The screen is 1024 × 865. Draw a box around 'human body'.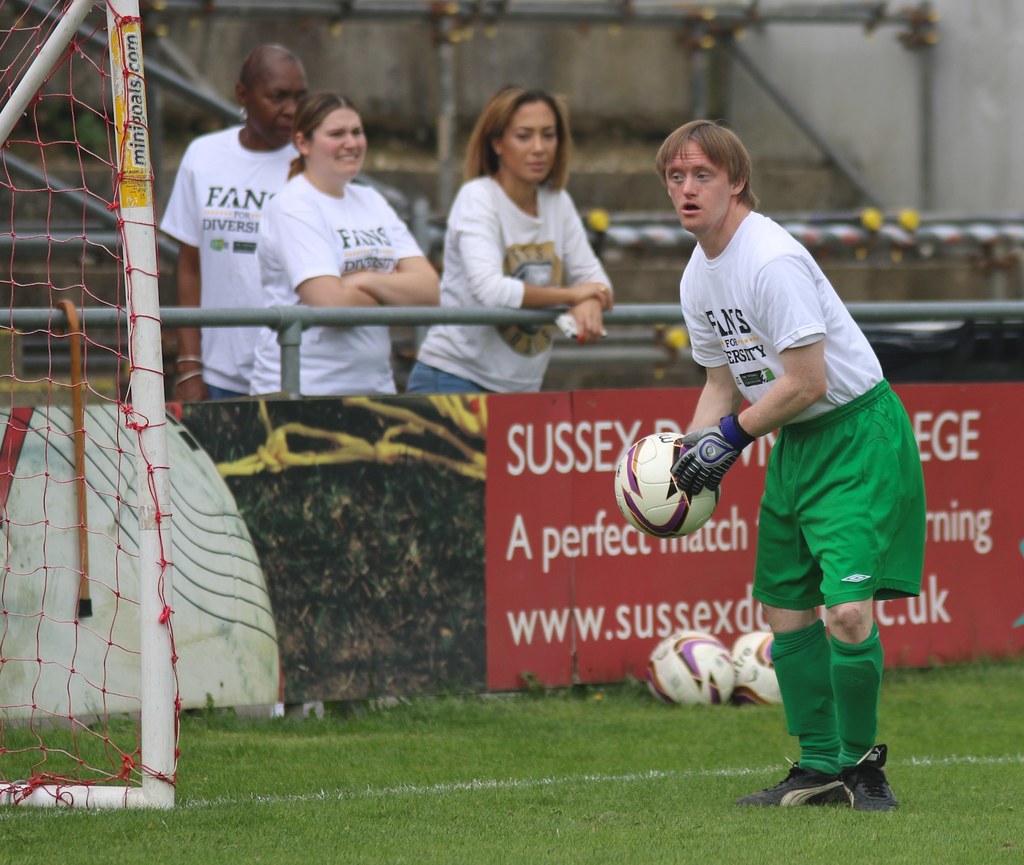
(410, 81, 595, 410).
